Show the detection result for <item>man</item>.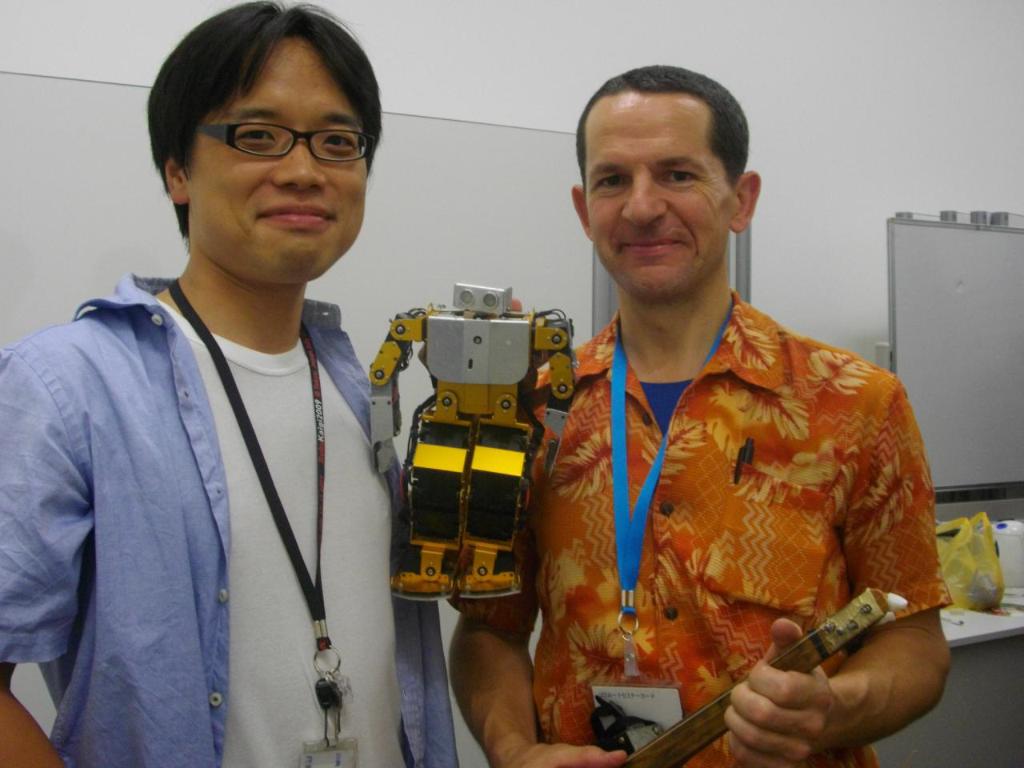
<bbox>0, 0, 461, 767</bbox>.
